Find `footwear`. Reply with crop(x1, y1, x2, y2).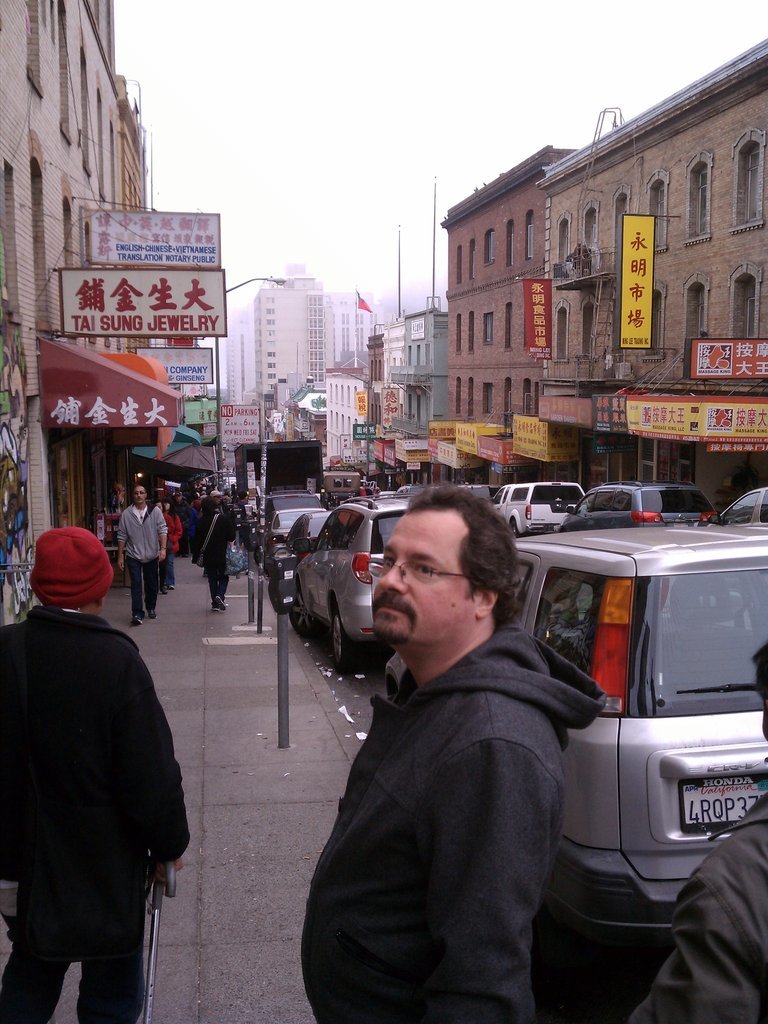
crop(144, 610, 157, 617).
